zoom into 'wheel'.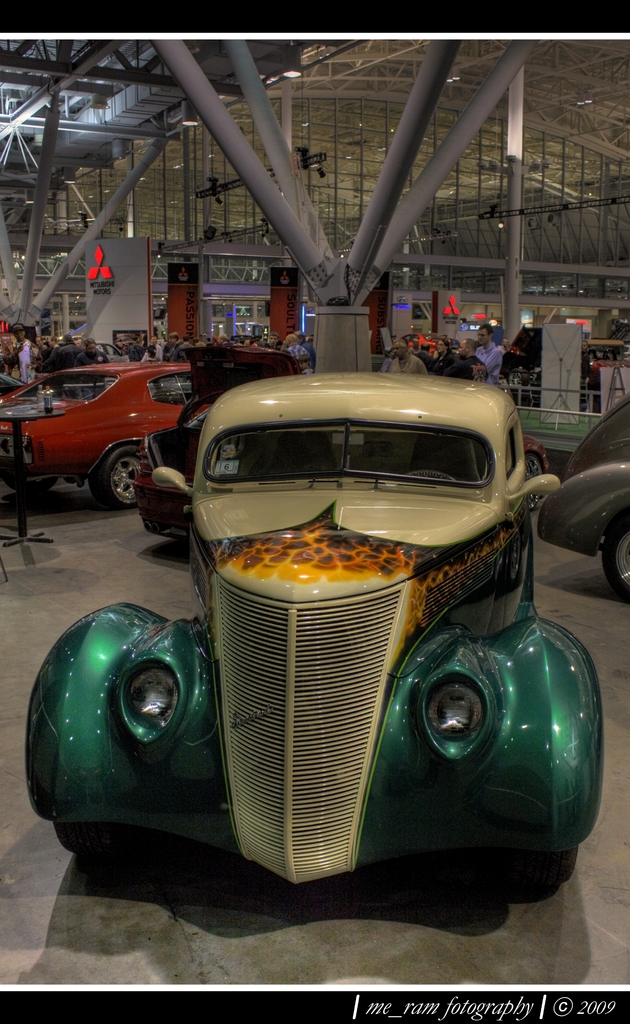
Zoom target: BBox(599, 508, 629, 599).
